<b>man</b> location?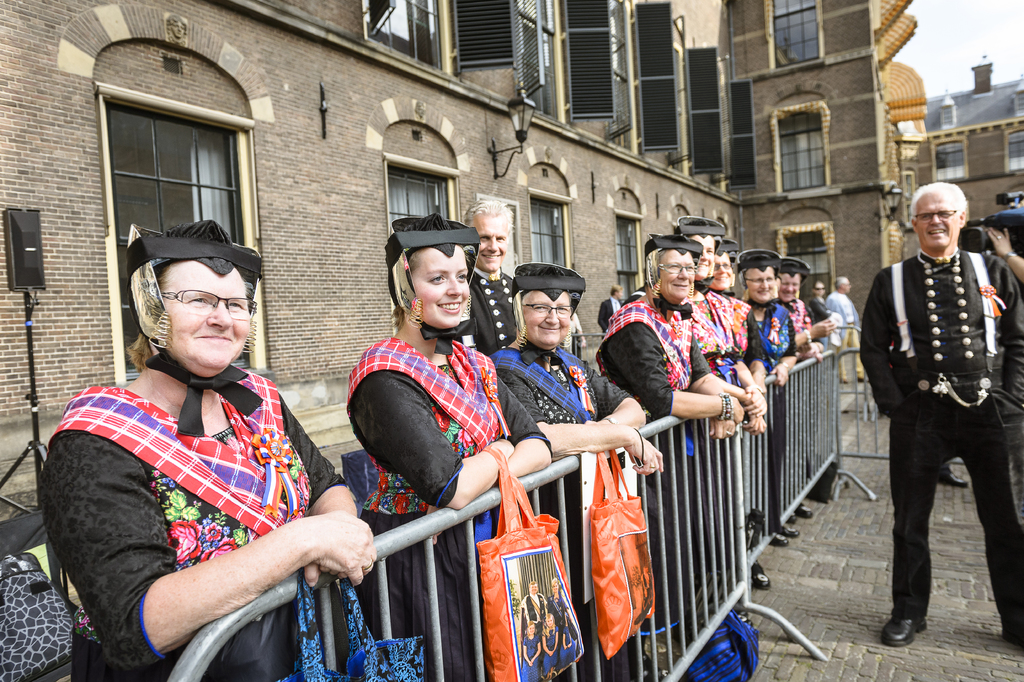
[462, 193, 513, 374]
